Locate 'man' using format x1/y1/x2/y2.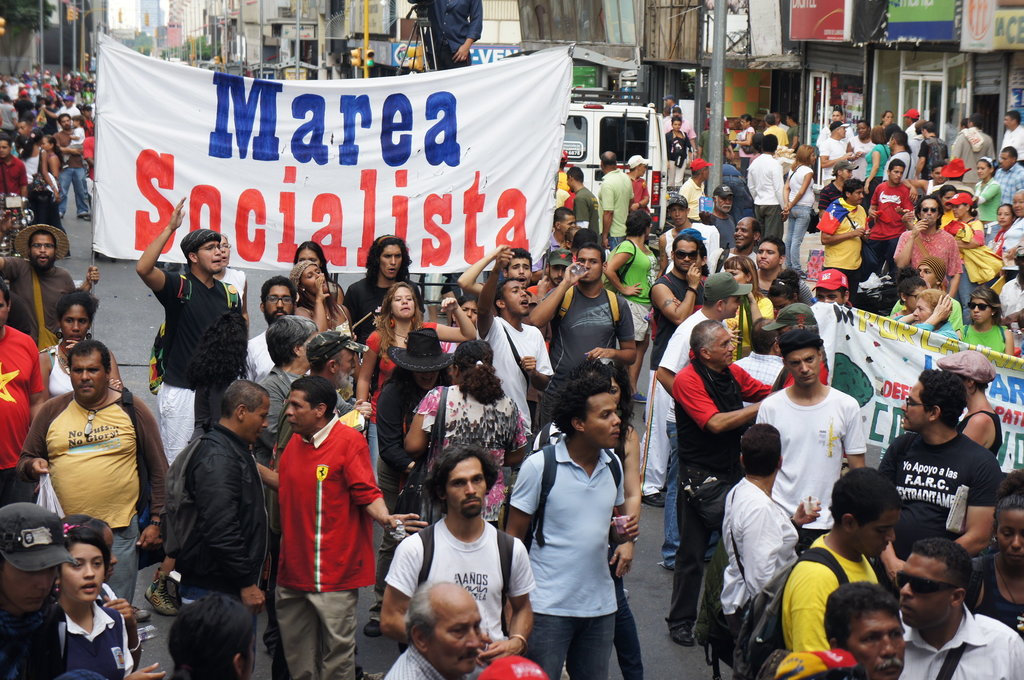
817/117/862/182.
